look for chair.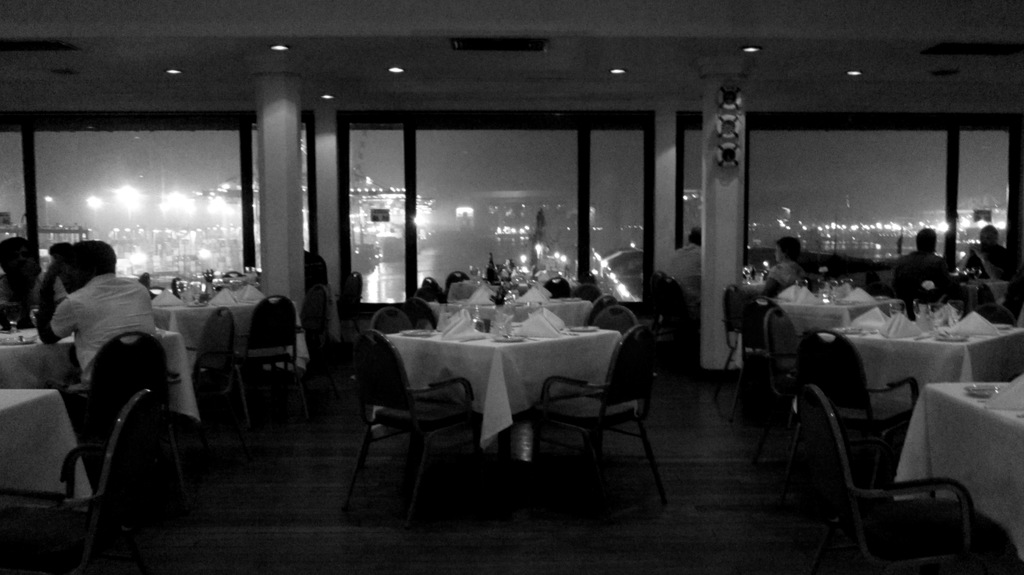
Found: box=[370, 303, 404, 336].
